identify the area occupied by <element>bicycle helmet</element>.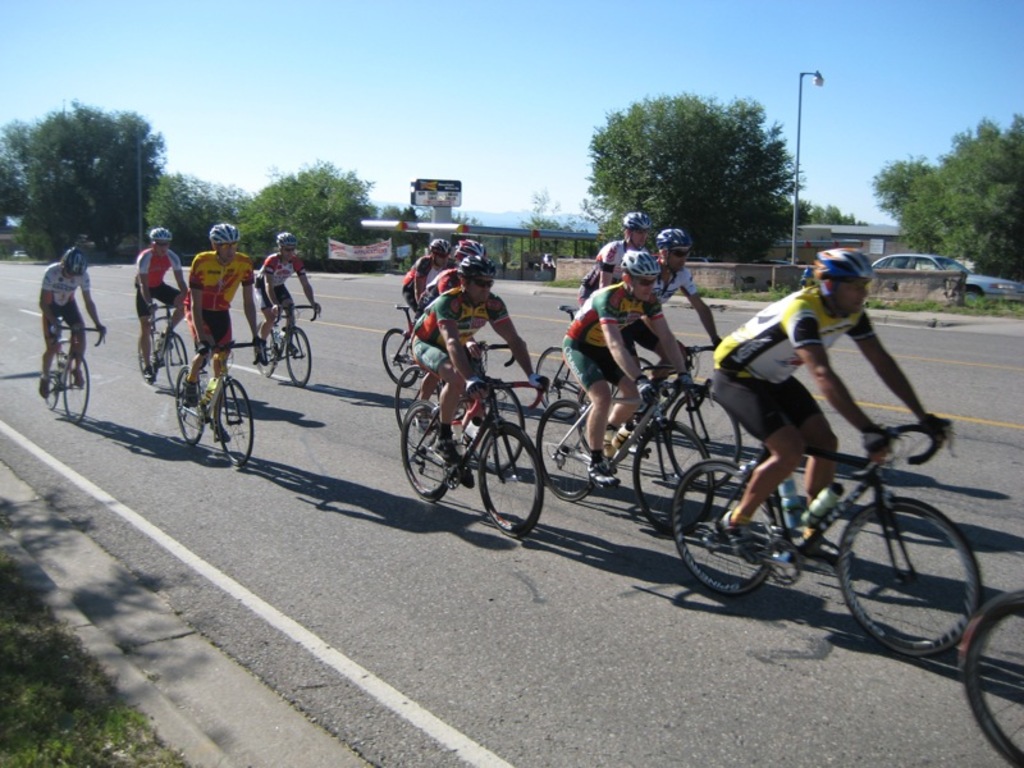
Area: bbox(424, 238, 451, 262).
